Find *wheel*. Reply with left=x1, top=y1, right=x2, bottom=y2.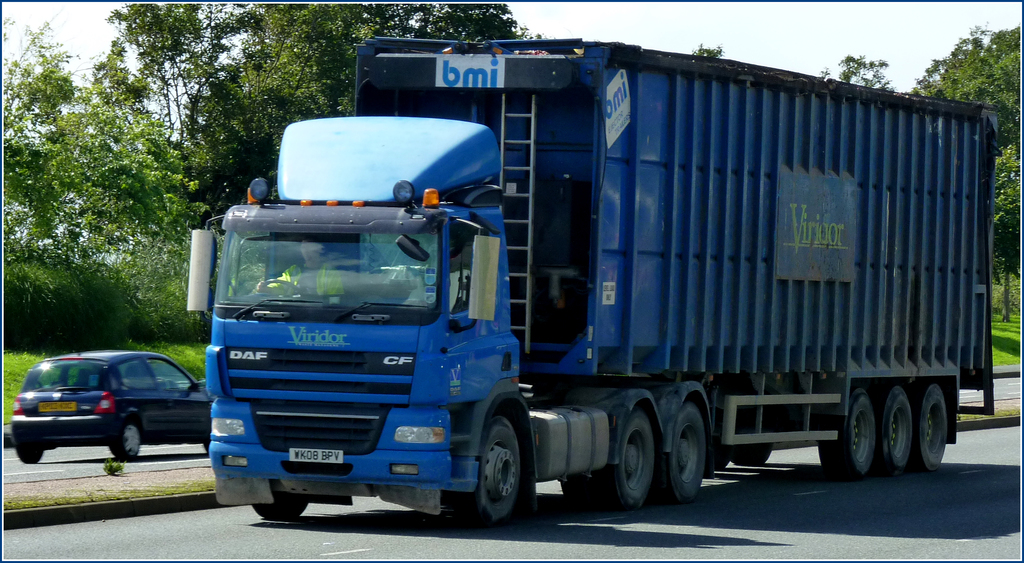
left=246, top=496, right=307, bottom=528.
